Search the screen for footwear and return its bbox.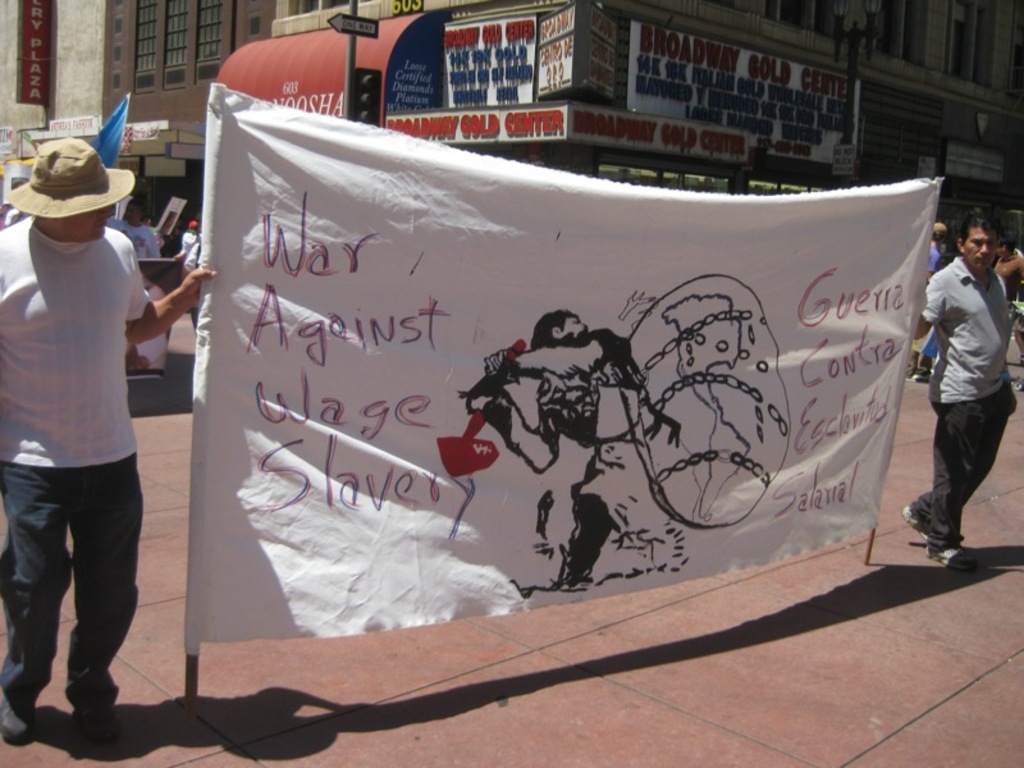
Found: detection(905, 502, 937, 540).
